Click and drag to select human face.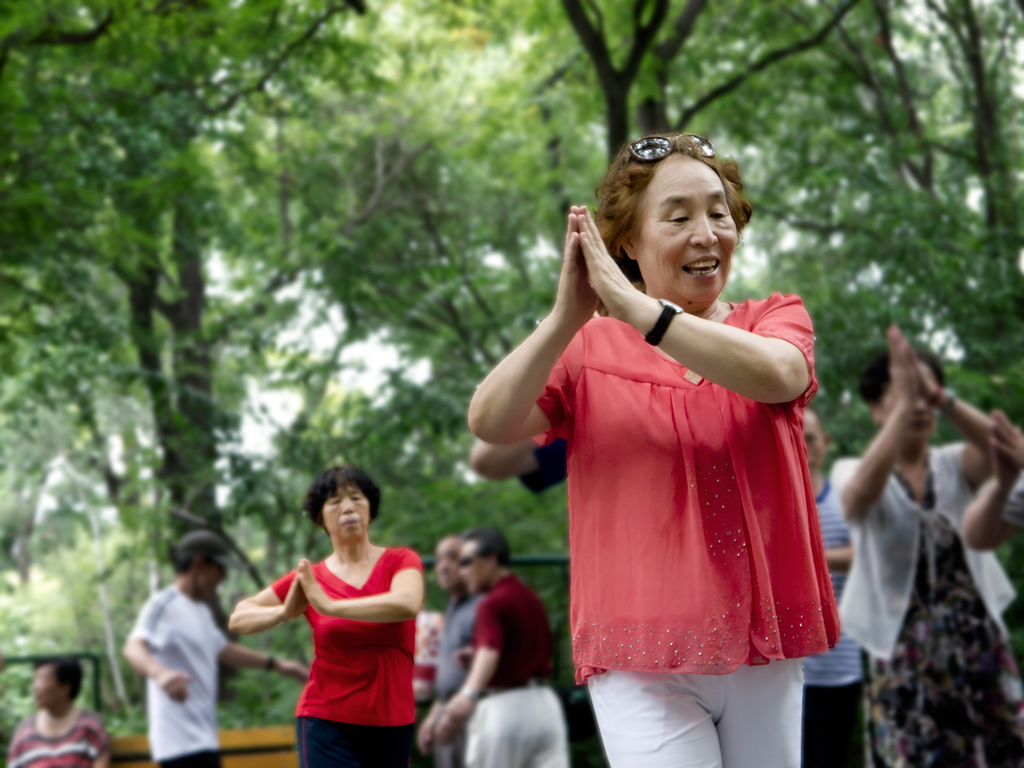
Selection: <region>204, 557, 223, 586</region>.
